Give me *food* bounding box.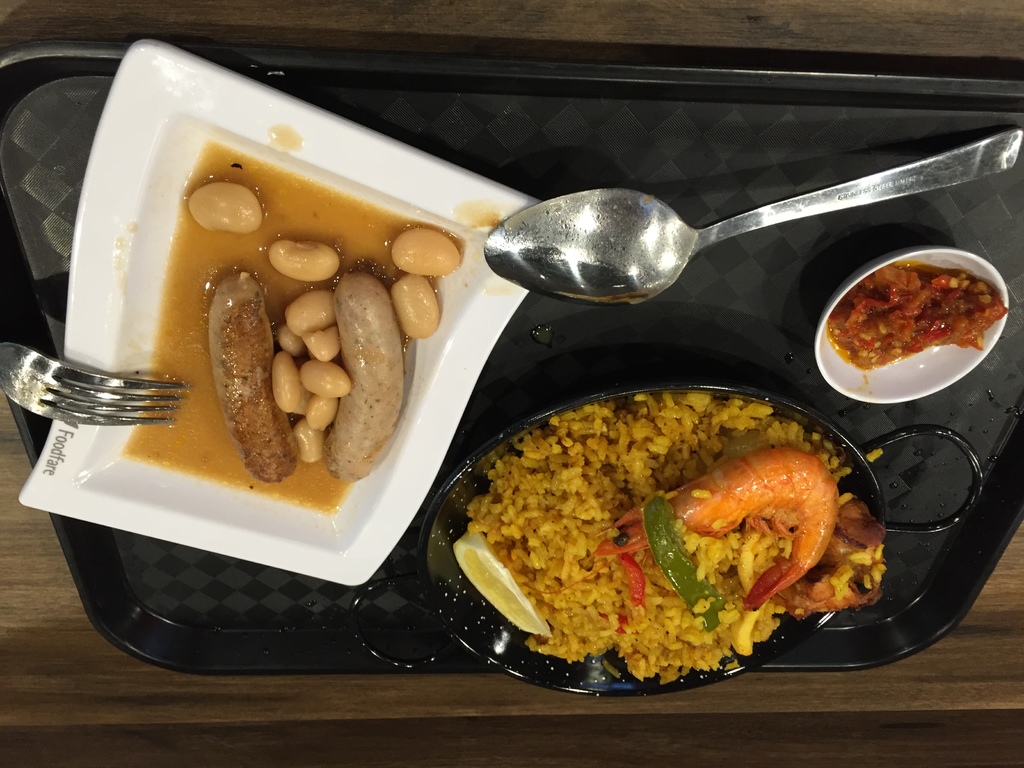
left=452, top=393, right=890, bottom=684.
